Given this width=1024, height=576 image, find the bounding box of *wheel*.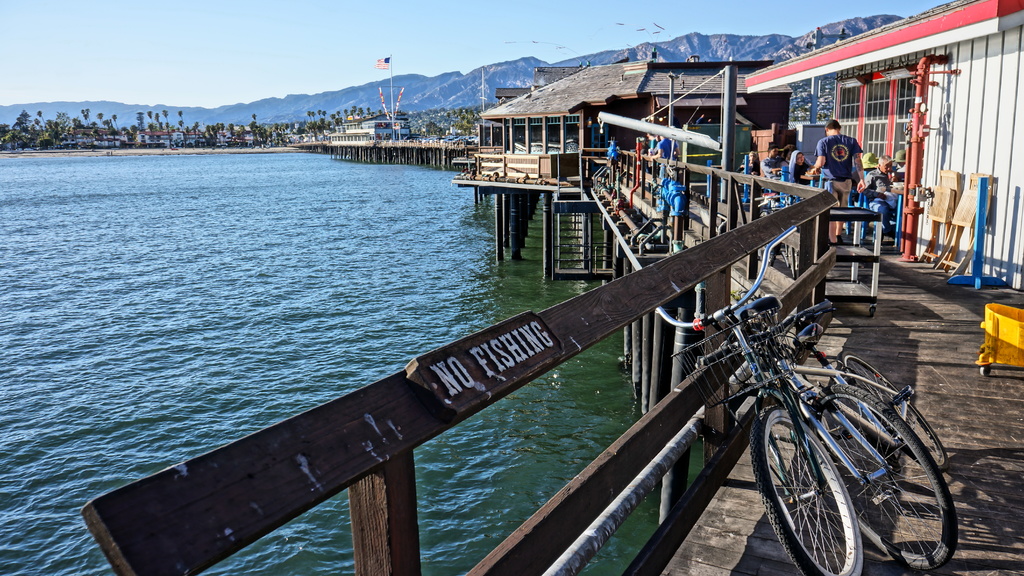
detection(735, 385, 876, 575).
